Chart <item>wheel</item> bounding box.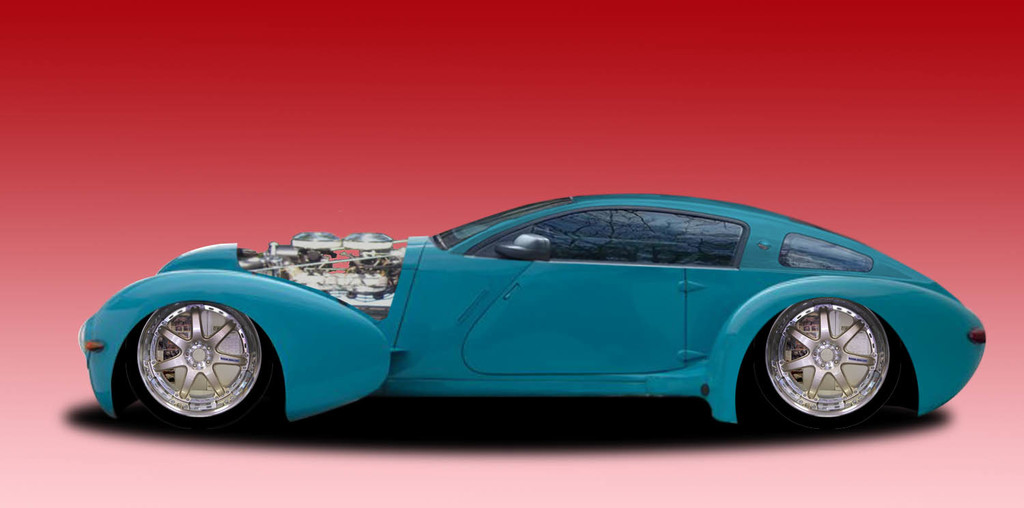
Charted: x1=757 y1=288 x2=911 y2=414.
